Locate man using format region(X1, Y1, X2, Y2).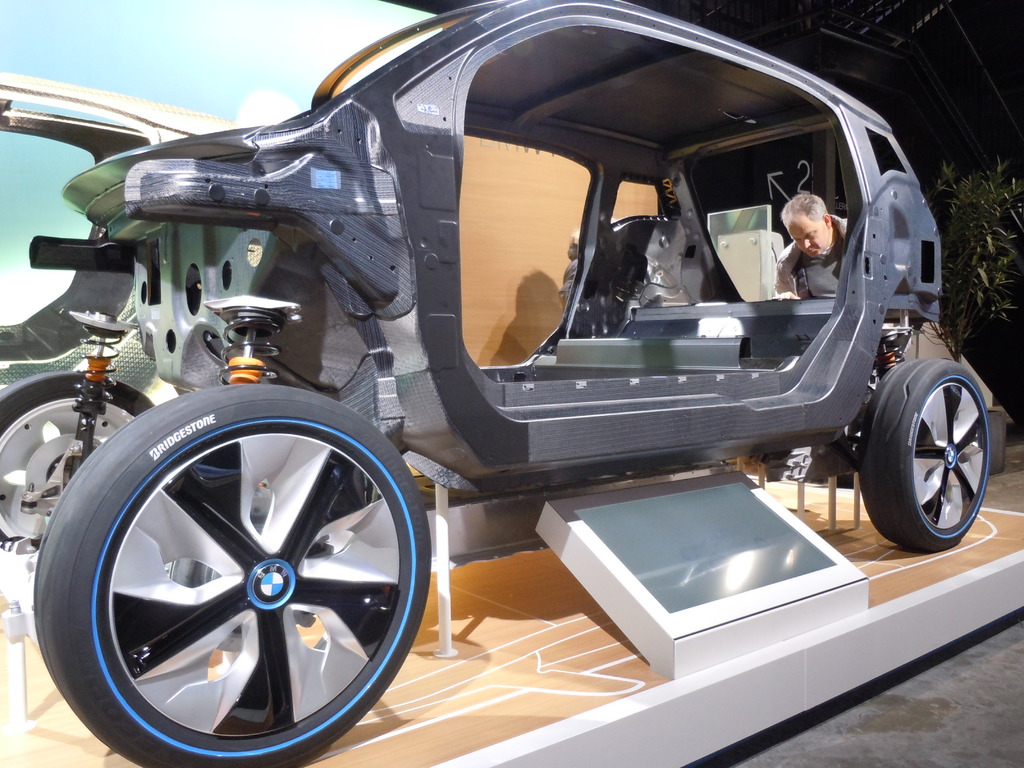
region(783, 175, 859, 291).
